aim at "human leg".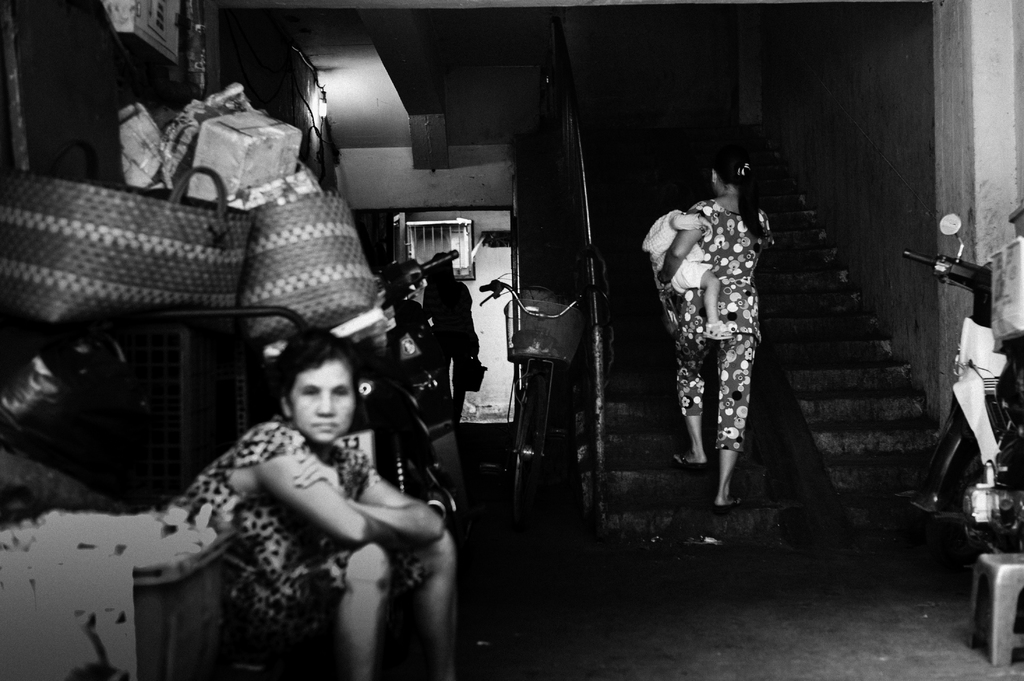
Aimed at (337,541,391,680).
